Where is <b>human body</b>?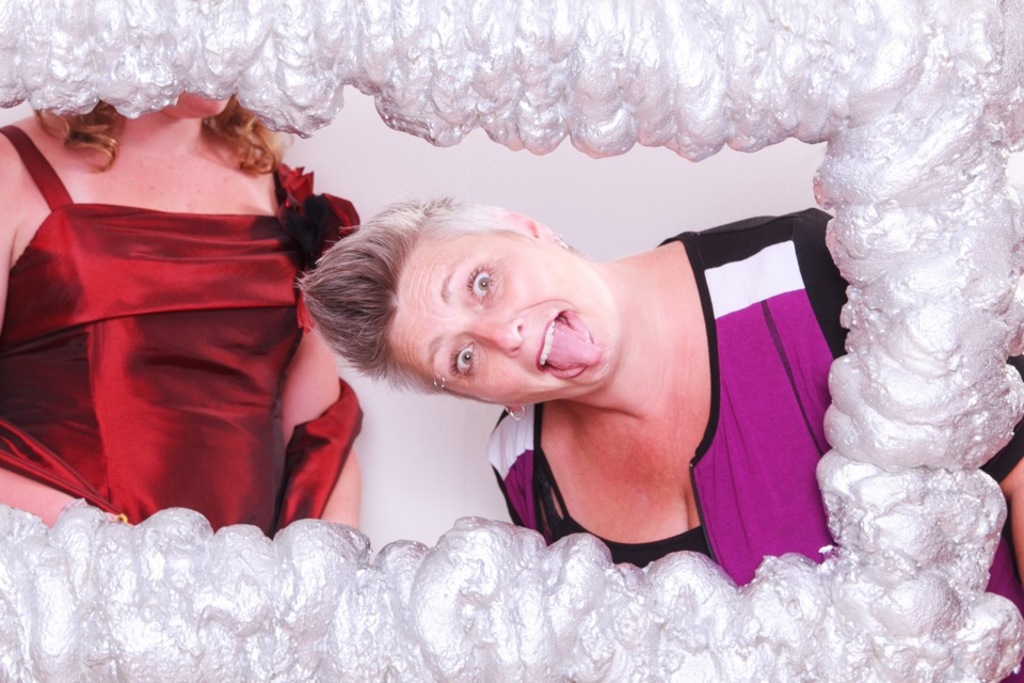
rect(289, 192, 1023, 682).
